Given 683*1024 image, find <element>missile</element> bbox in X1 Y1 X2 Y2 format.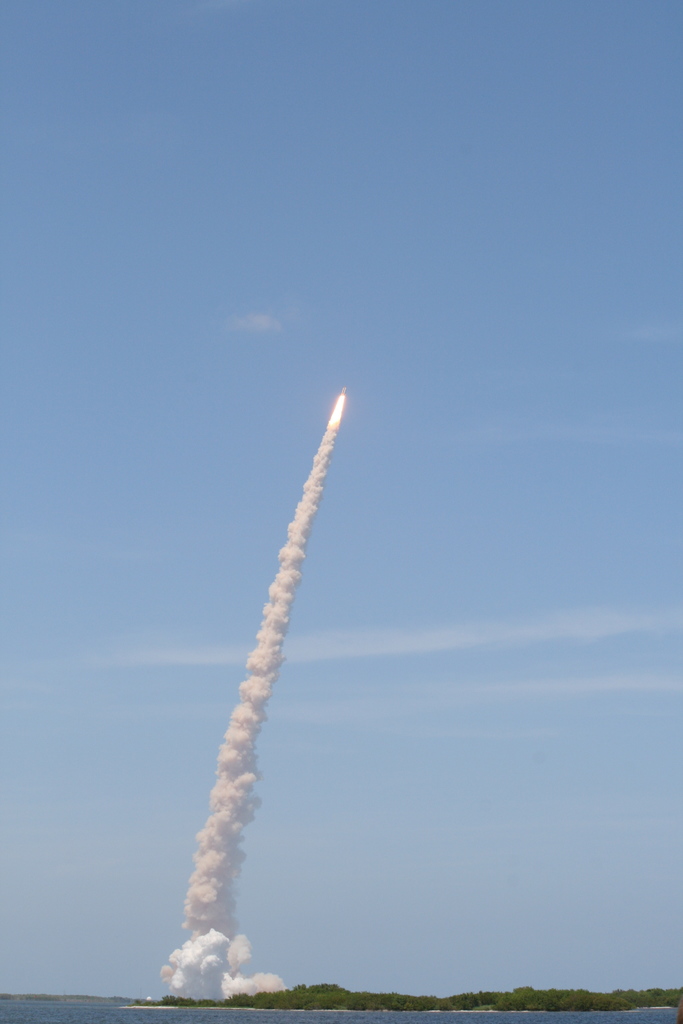
341 387 346 399.
